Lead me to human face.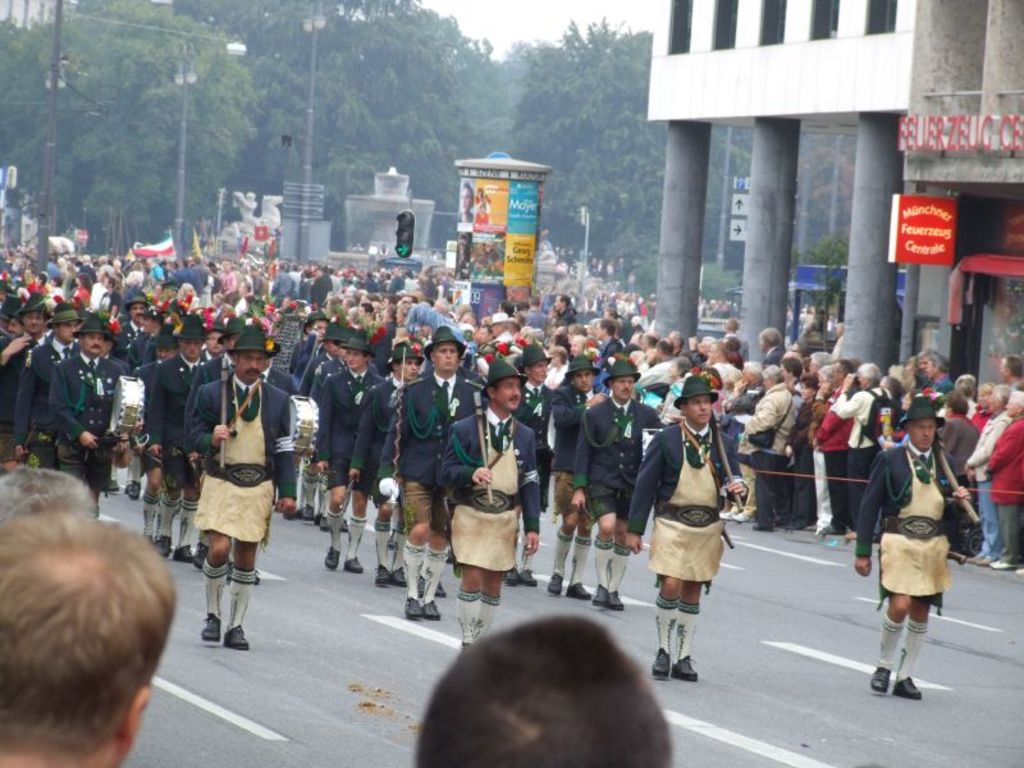
Lead to l=435, t=346, r=463, b=371.
